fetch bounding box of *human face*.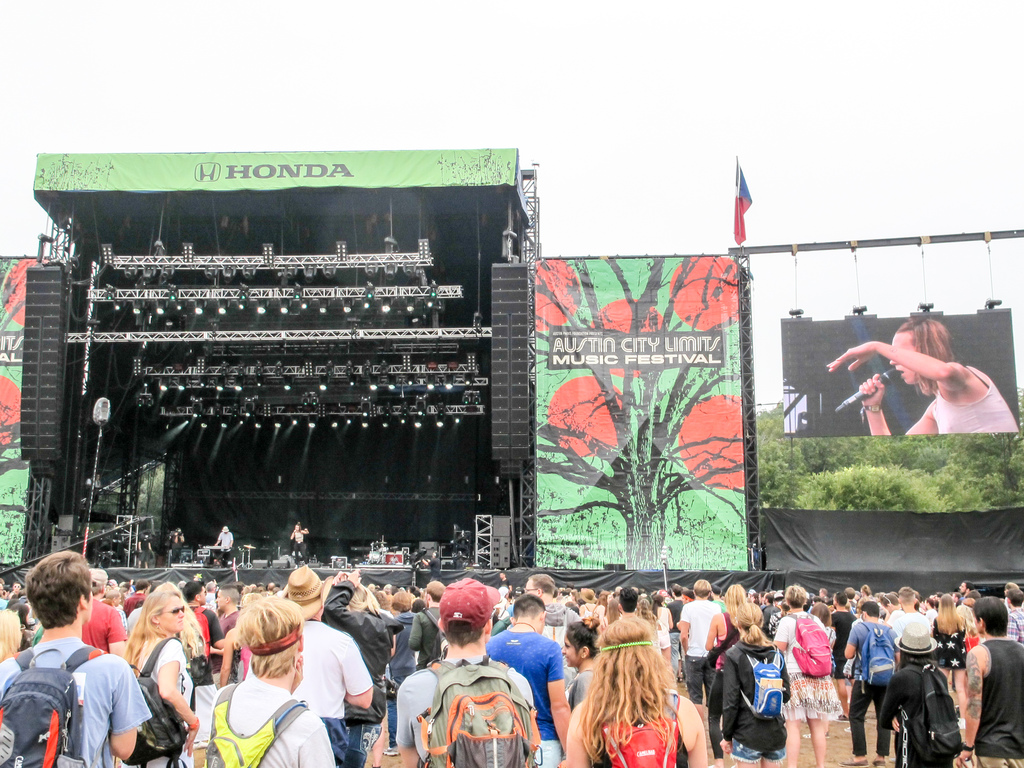
Bbox: {"x1": 556, "y1": 632, "x2": 579, "y2": 669}.
